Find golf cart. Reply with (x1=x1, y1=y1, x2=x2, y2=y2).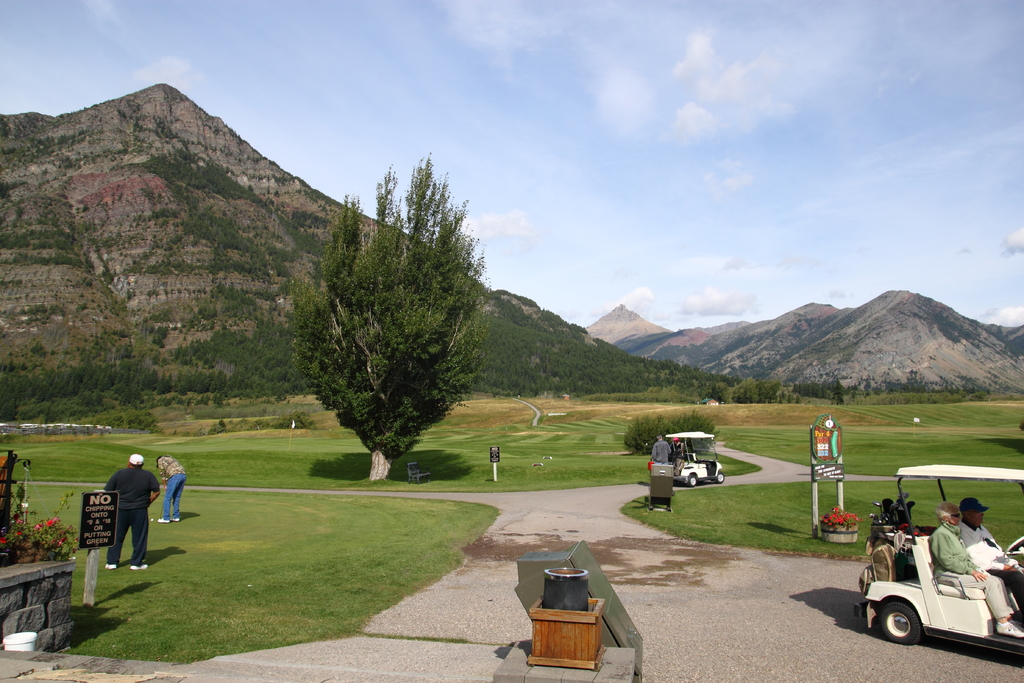
(x1=664, y1=432, x2=724, y2=488).
